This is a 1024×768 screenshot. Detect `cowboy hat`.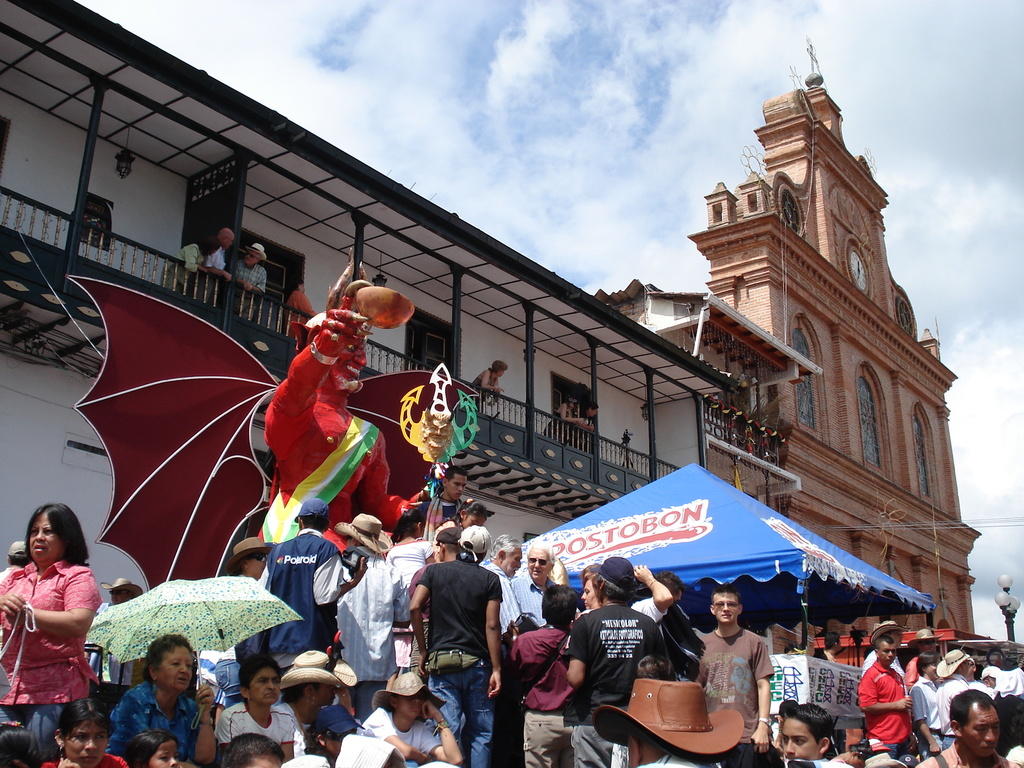
bbox=(336, 515, 393, 552).
